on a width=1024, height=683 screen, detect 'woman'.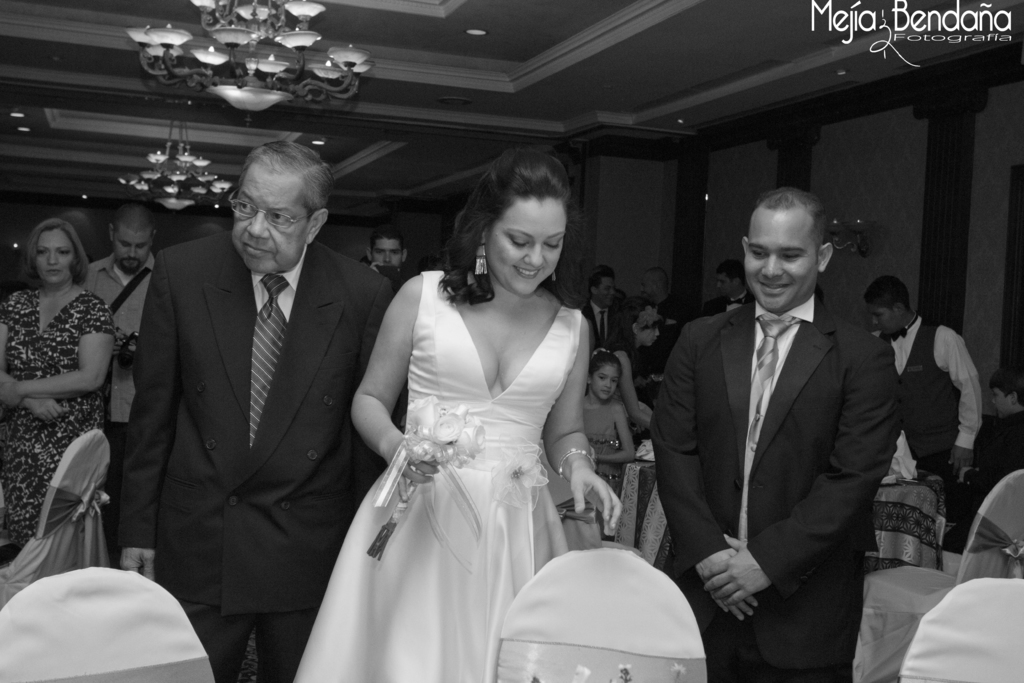
bbox=(607, 297, 652, 424).
